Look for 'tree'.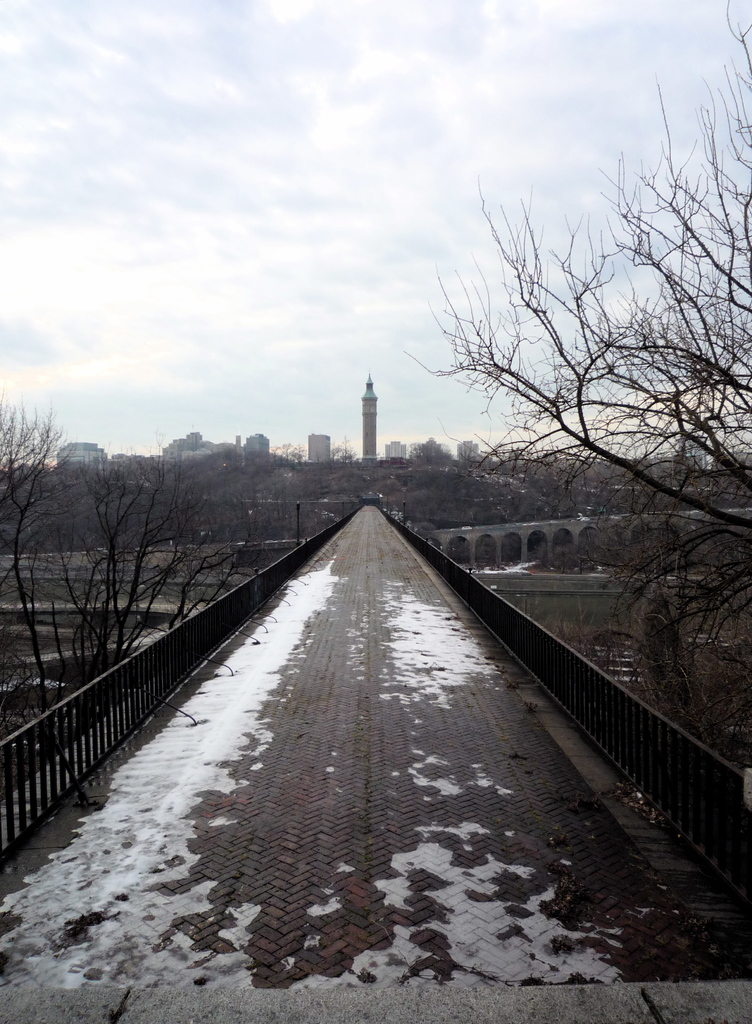
Found: x1=0 y1=391 x2=250 y2=713.
